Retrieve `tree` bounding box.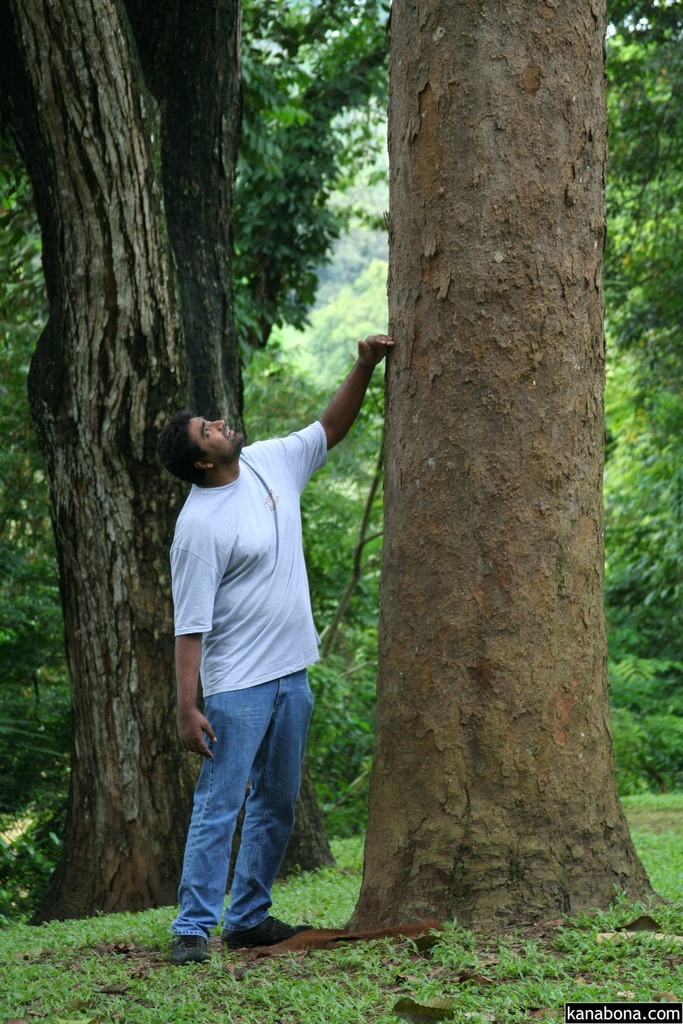
Bounding box: pyautogui.locateOnScreen(322, 0, 682, 933).
